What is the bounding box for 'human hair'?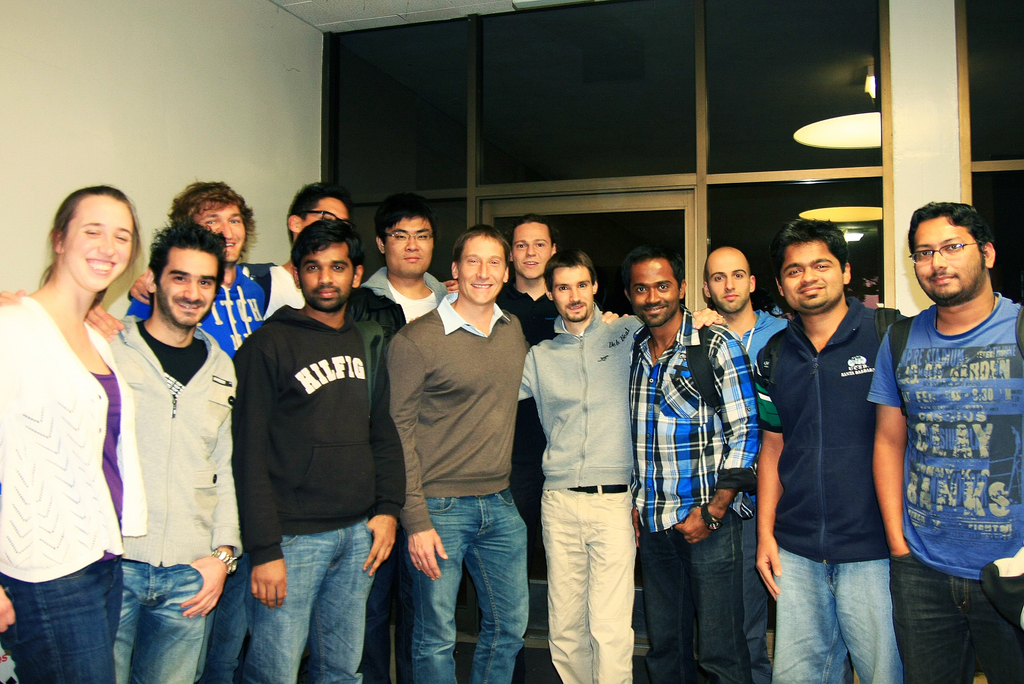
Rect(904, 195, 993, 277).
